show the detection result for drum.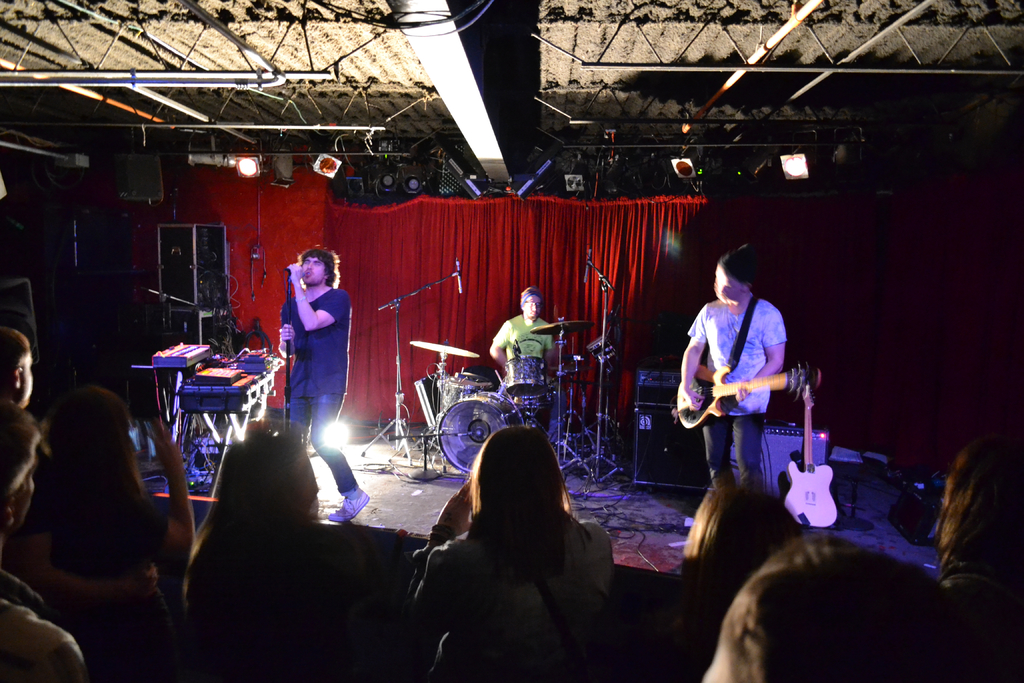
<bbox>438, 375, 492, 411</bbox>.
